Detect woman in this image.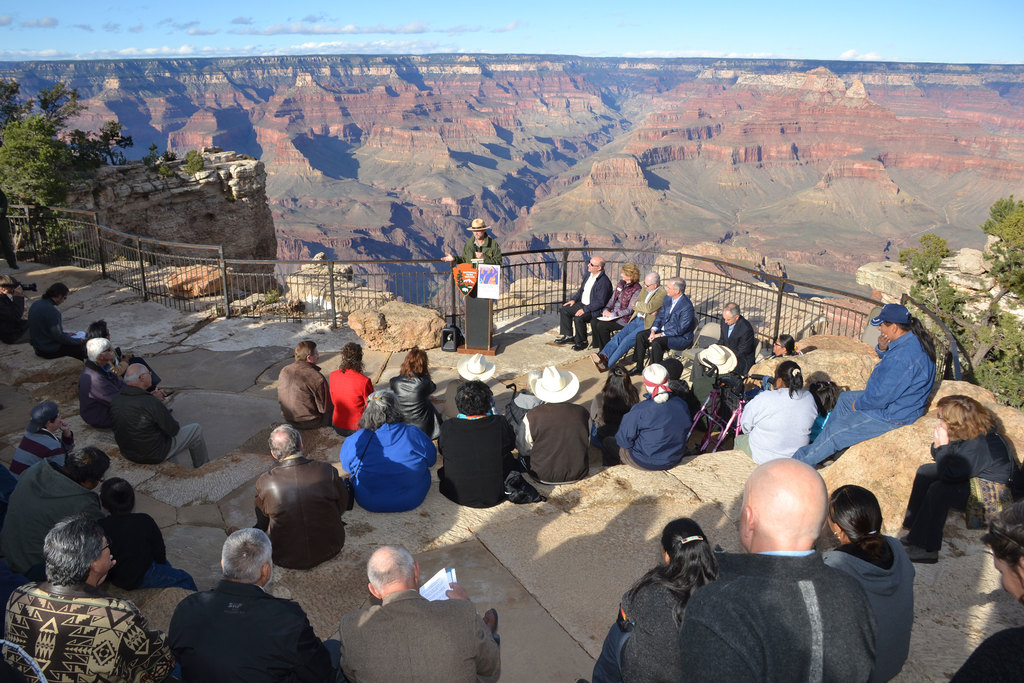
Detection: Rect(588, 370, 655, 466).
